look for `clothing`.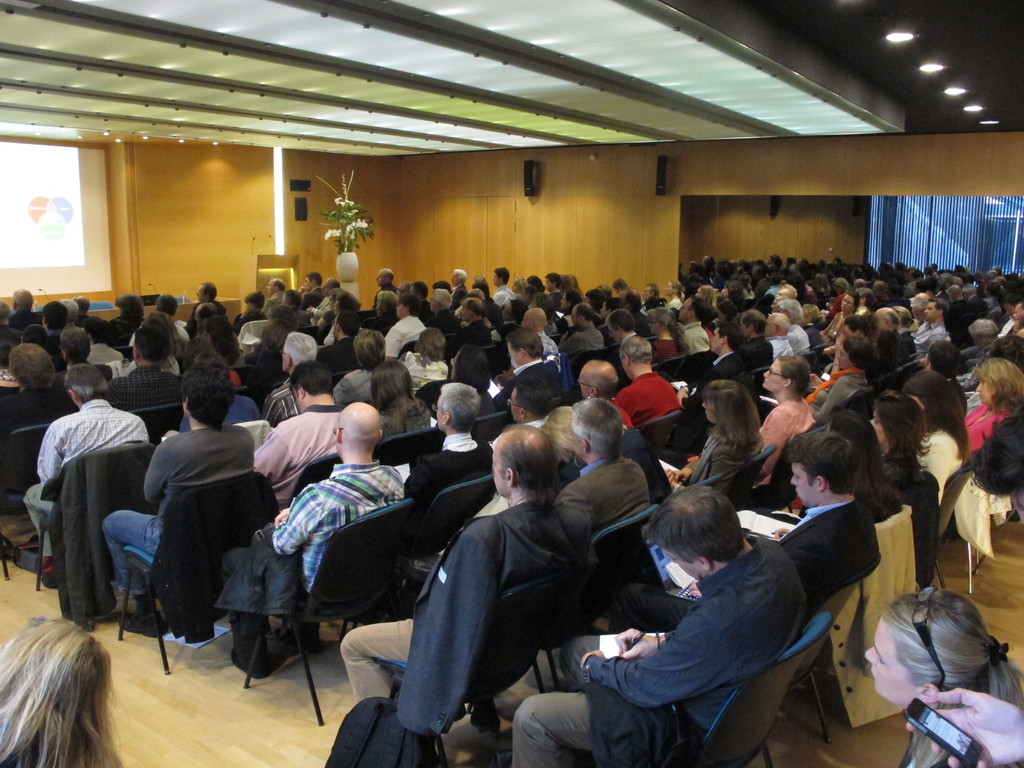
Found: {"left": 383, "top": 385, "right": 429, "bottom": 436}.
